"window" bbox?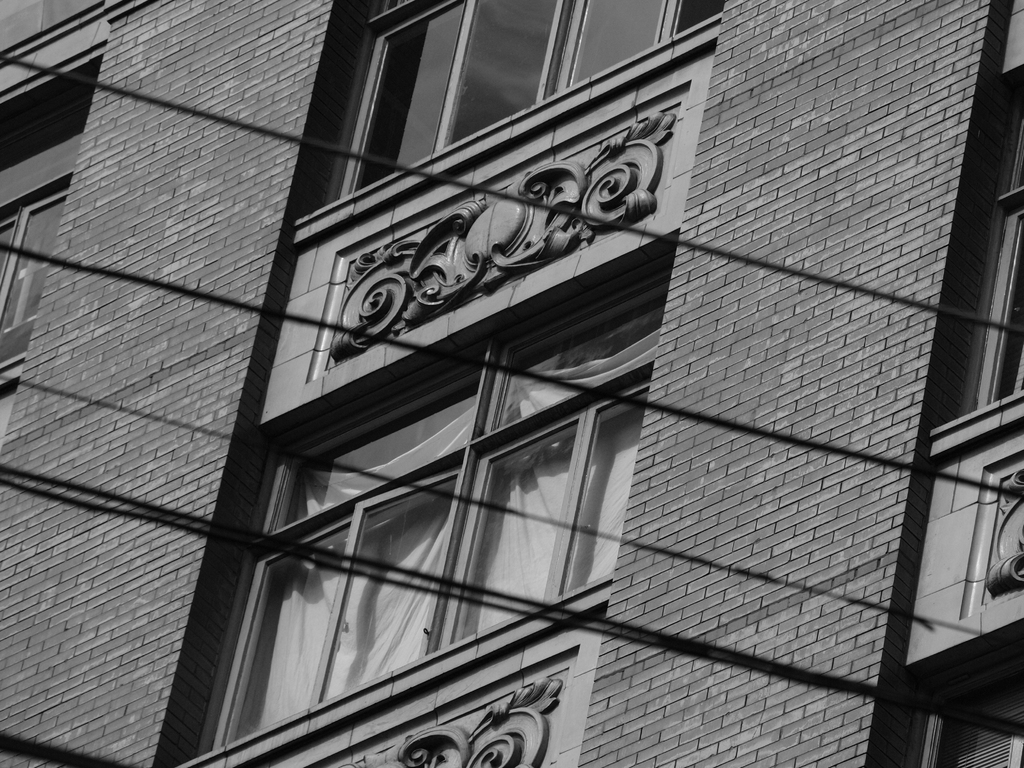
detection(913, 643, 1023, 767)
